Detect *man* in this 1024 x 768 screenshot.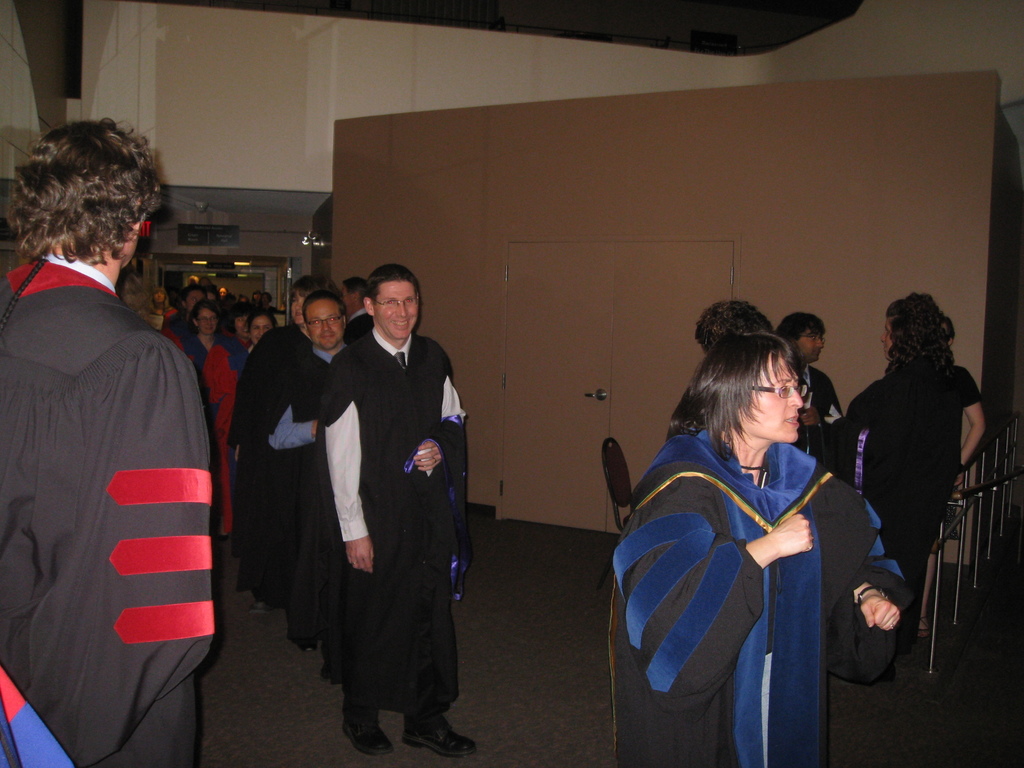
Detection: rect(320, 261, 477, 757).
